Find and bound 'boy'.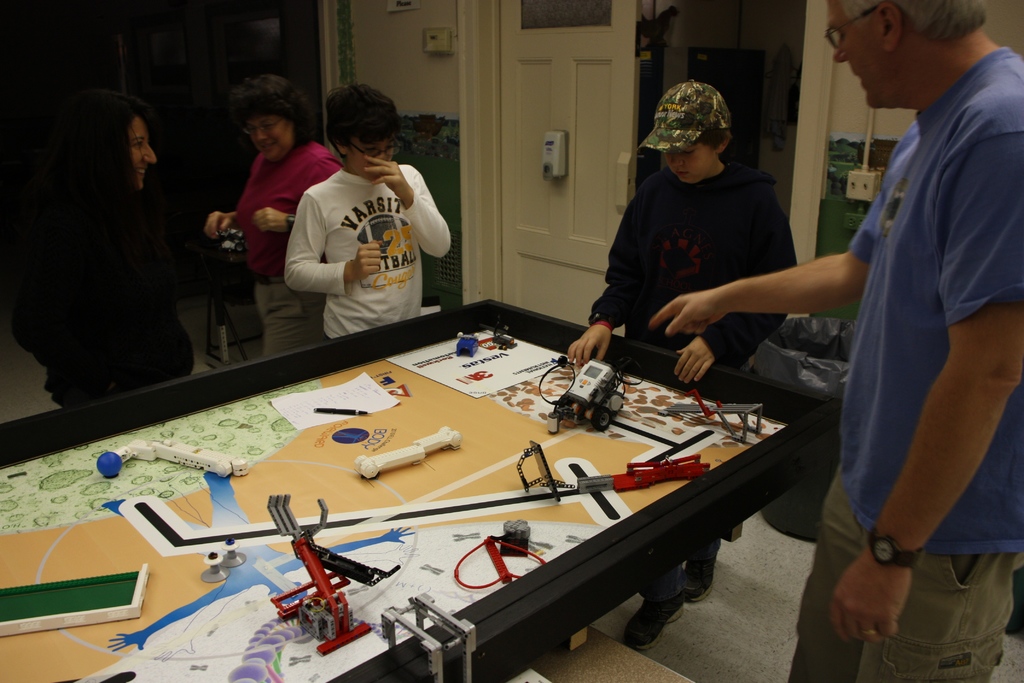
Bound: BBox(285, 83, 455, 337).
